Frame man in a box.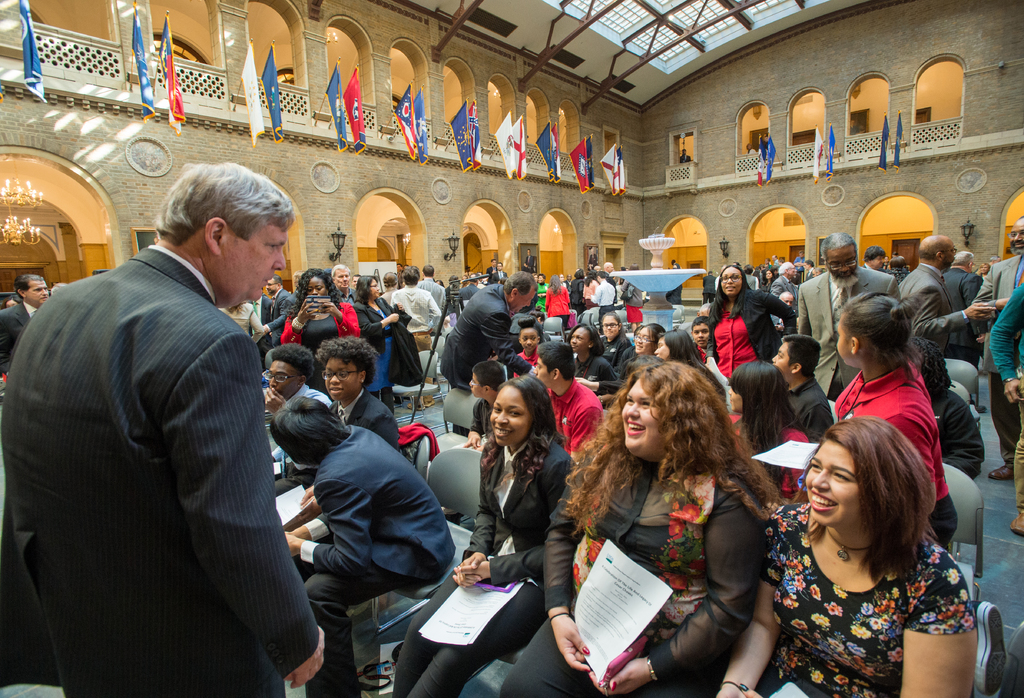
[x1=714, y1=264, x2=727, y2=294].
